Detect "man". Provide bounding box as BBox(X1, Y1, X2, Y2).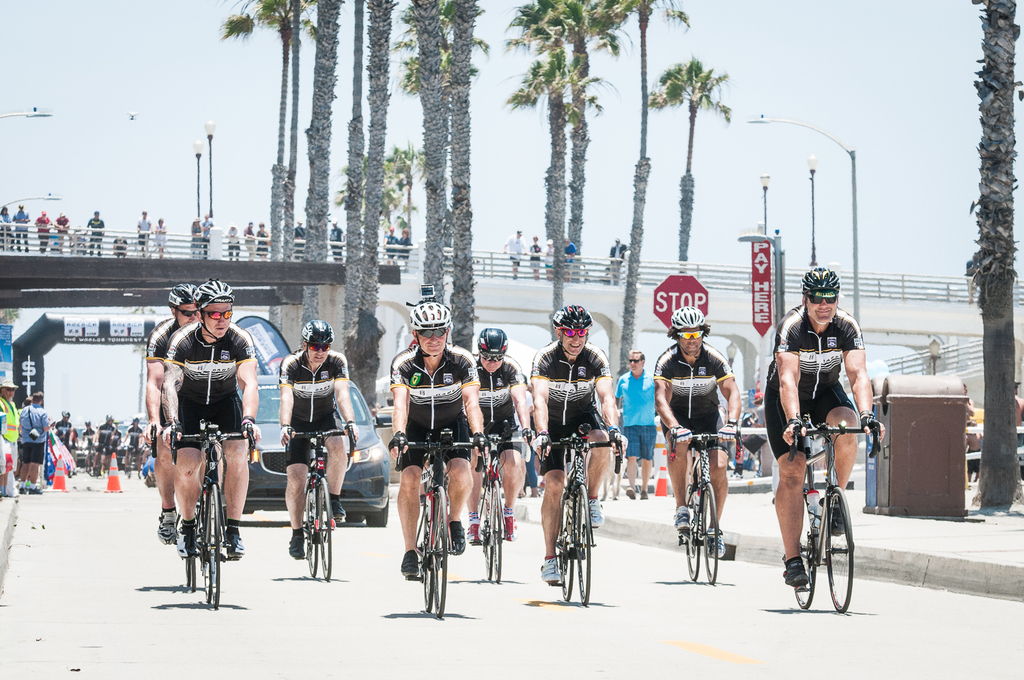
BBox(765, 266, 889, 589).
